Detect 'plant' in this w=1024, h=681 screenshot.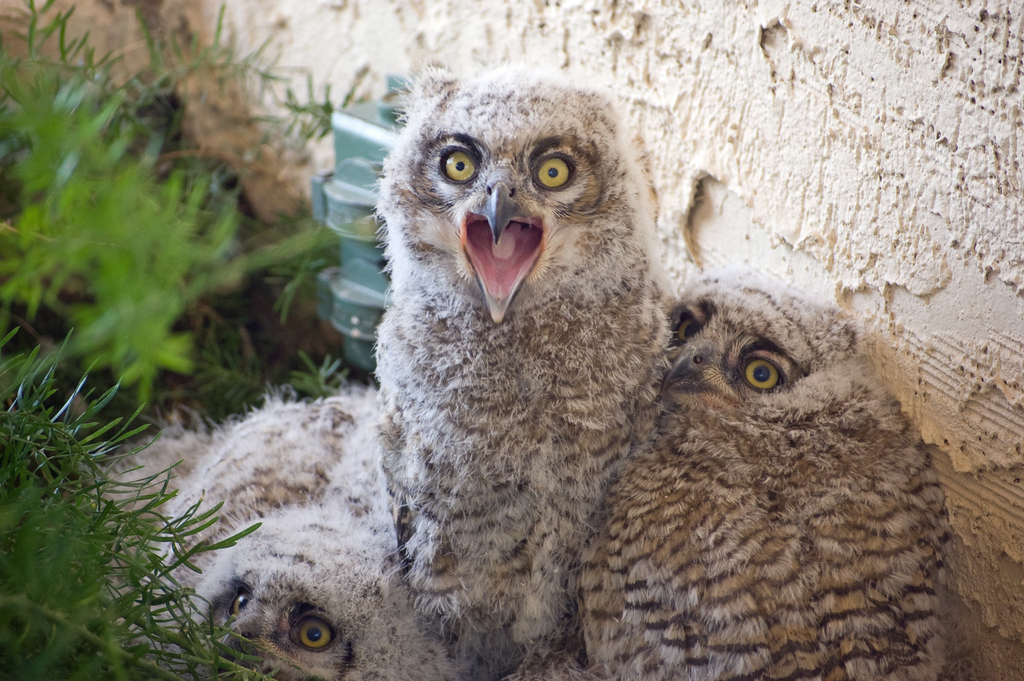
Detection: 0, 0, 365, 406.
